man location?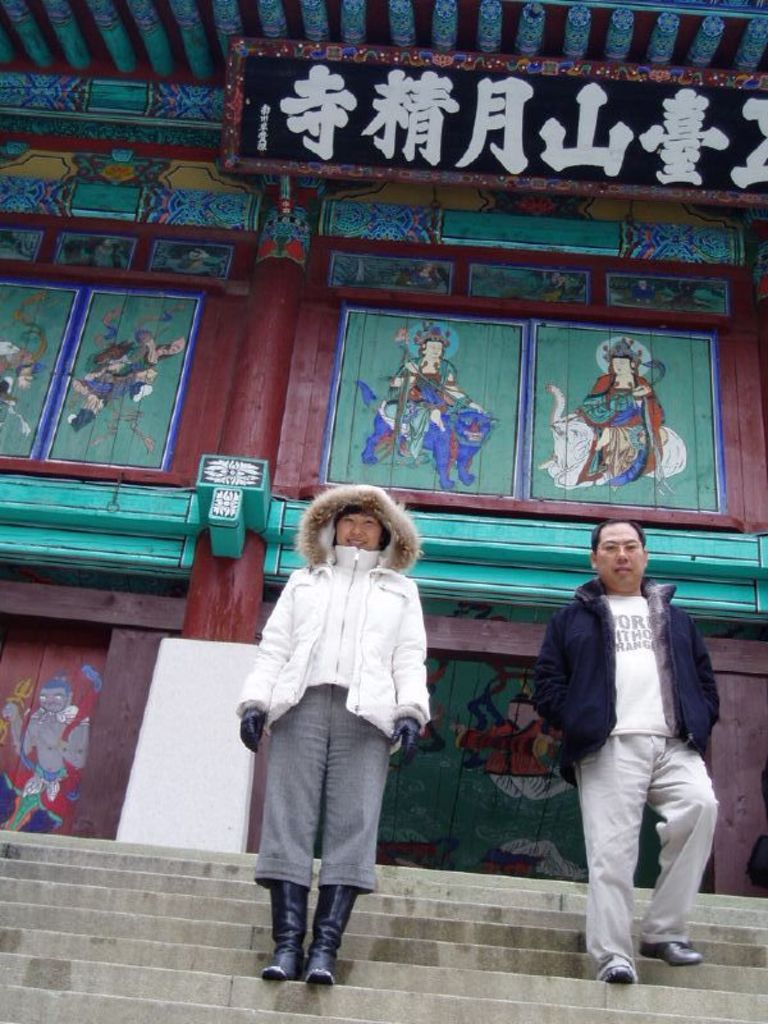
bbox=[512, 507, 714, 982]
